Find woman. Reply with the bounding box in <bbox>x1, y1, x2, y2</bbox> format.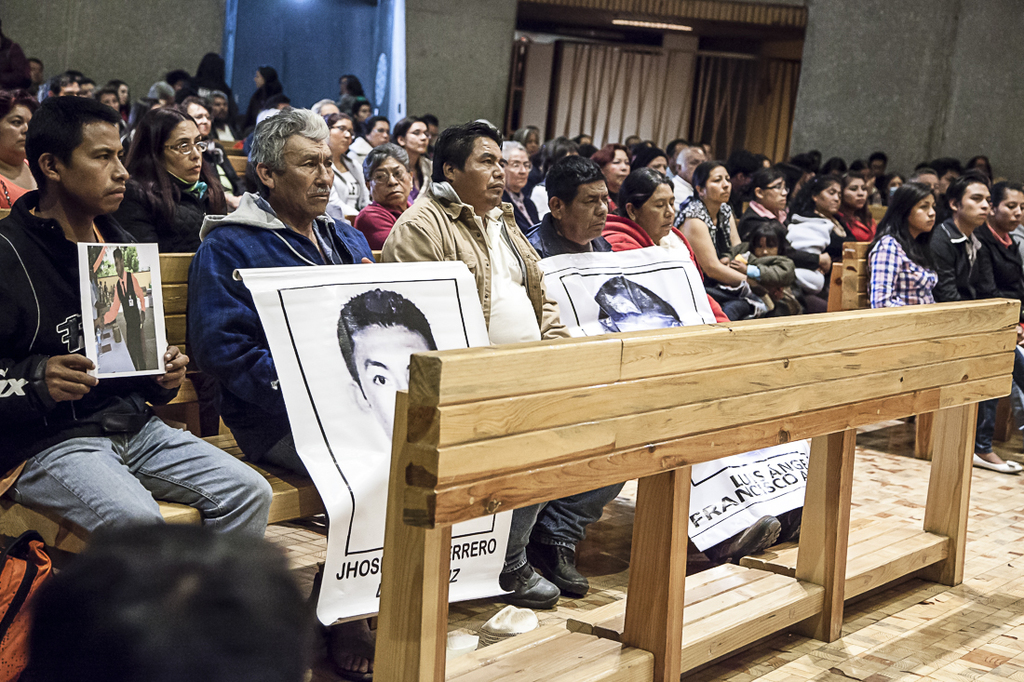
<bbox>499, 141, 539, 236</bbox>.
